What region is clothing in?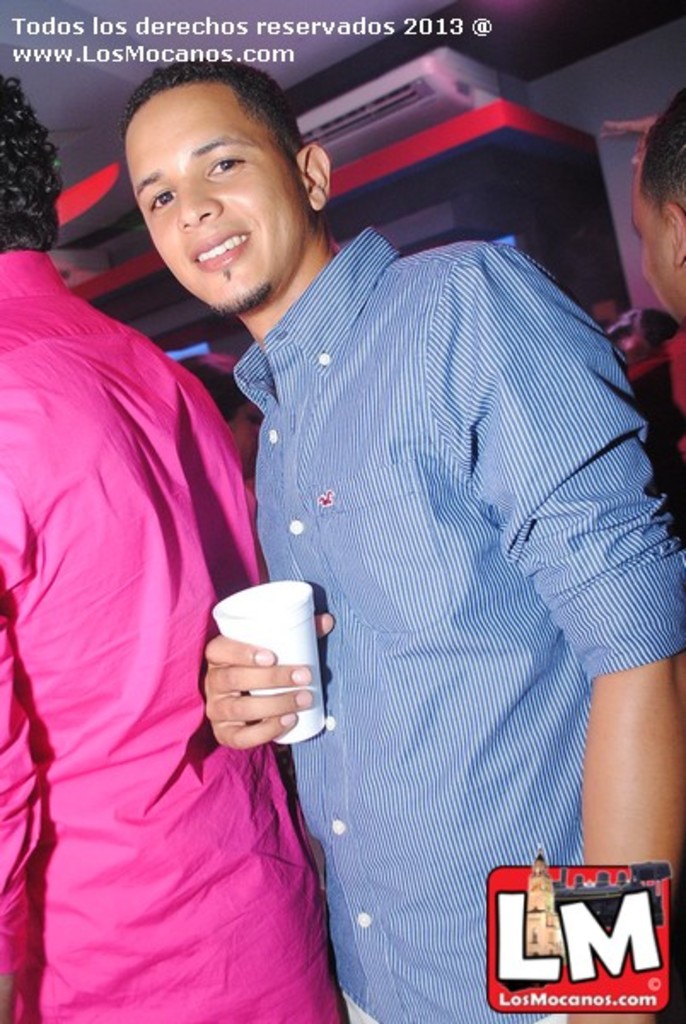
detection(208, 207, 659, 975).
